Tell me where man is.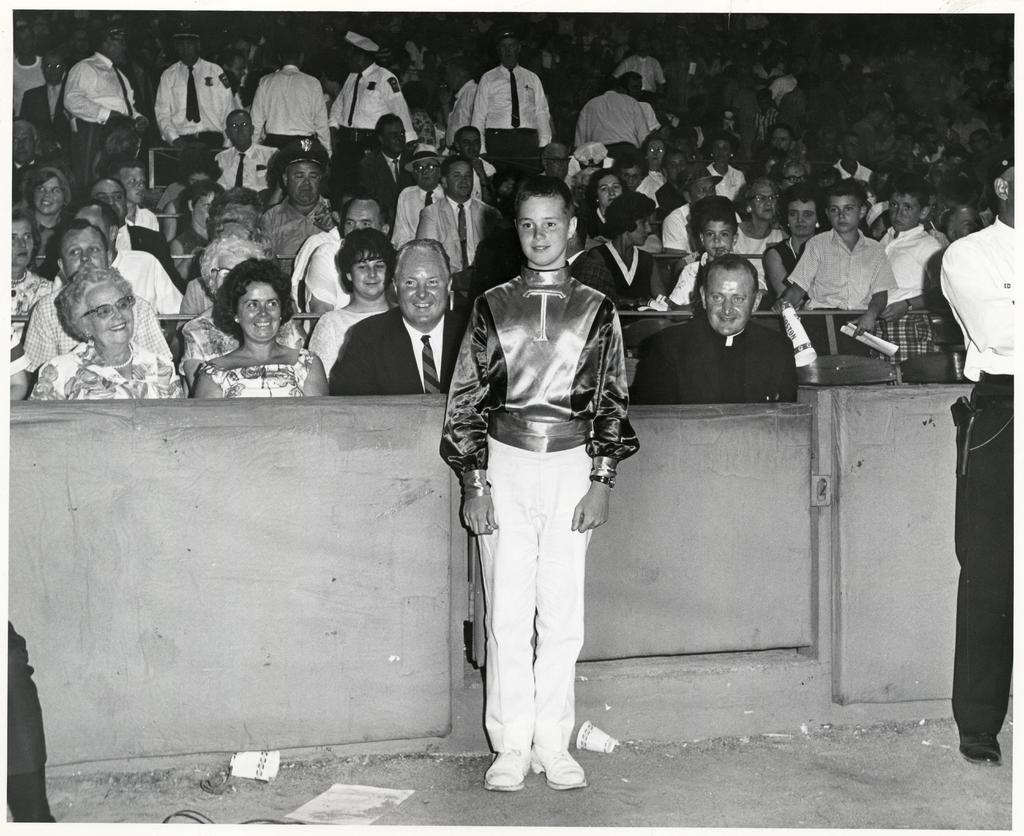
man is at BBox(932, 155, 1023, 760).
